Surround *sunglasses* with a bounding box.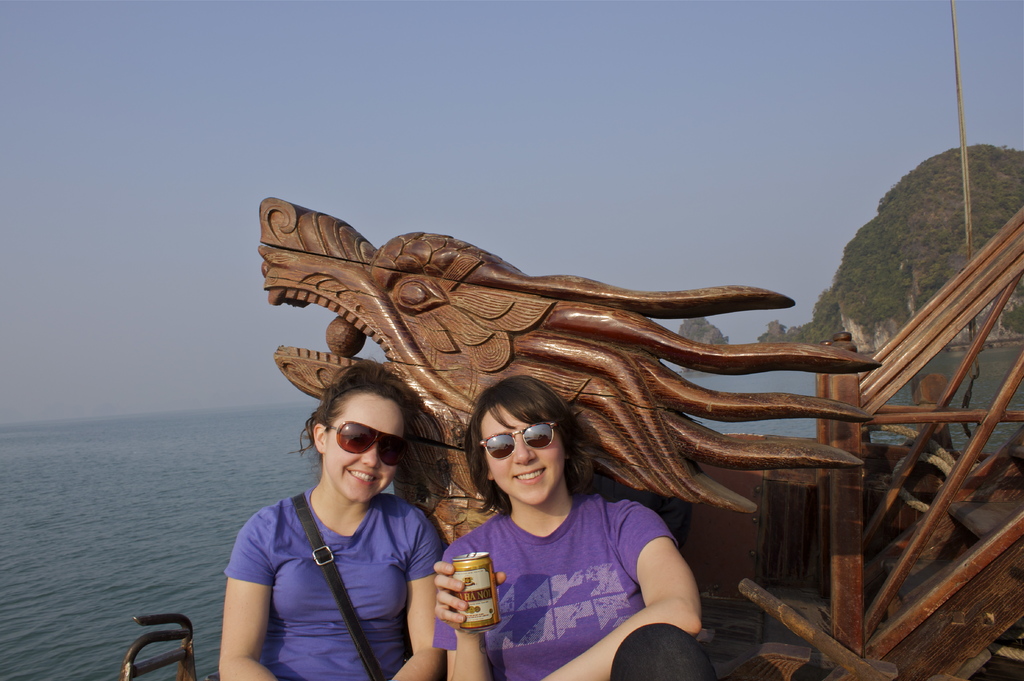
pyautogui.locateOnScreen(480, 419, 559, 458).
